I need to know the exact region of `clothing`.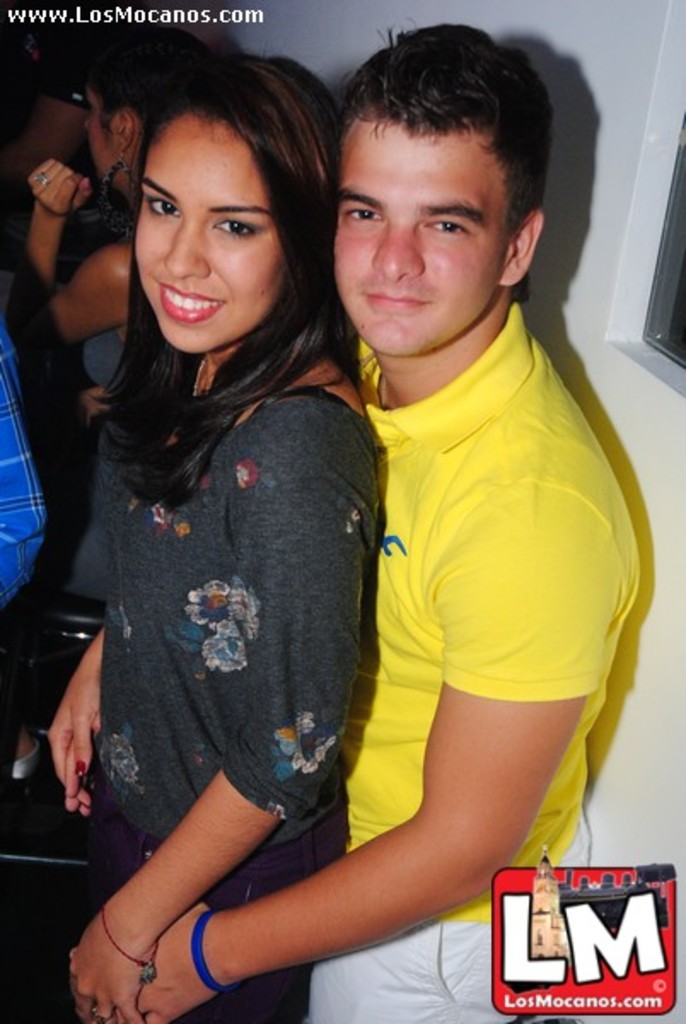
Region: (352,297,645,1022).
